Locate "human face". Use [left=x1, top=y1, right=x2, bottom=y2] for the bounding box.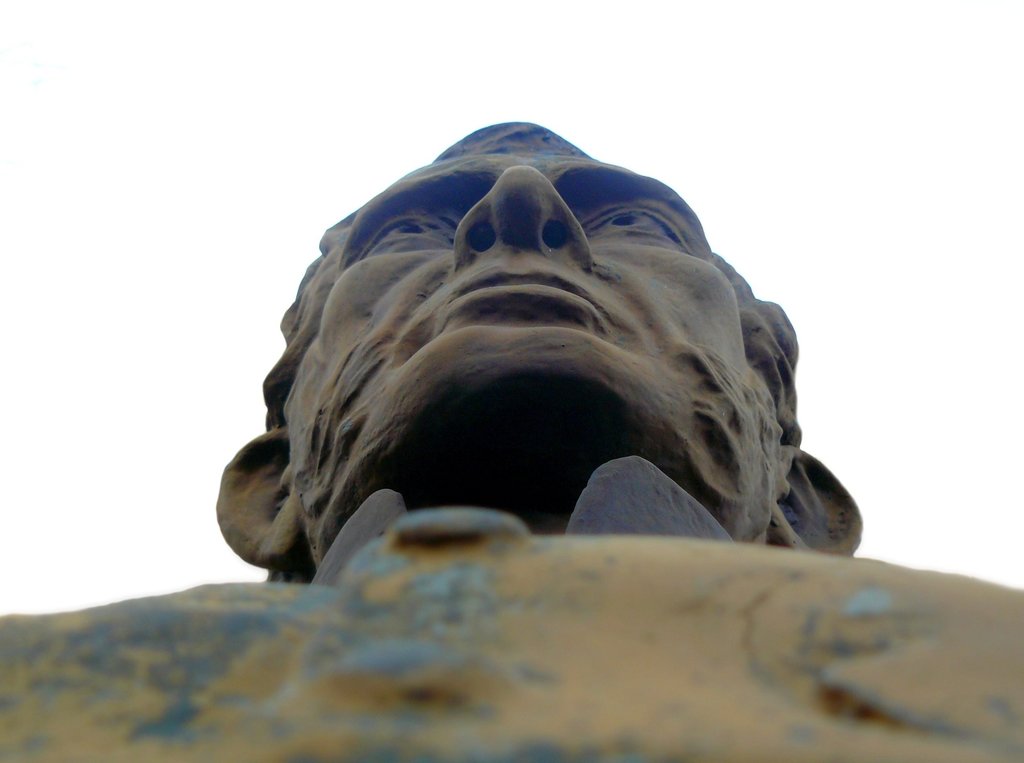
[left=274, top=155, right=762, bottom=418].
